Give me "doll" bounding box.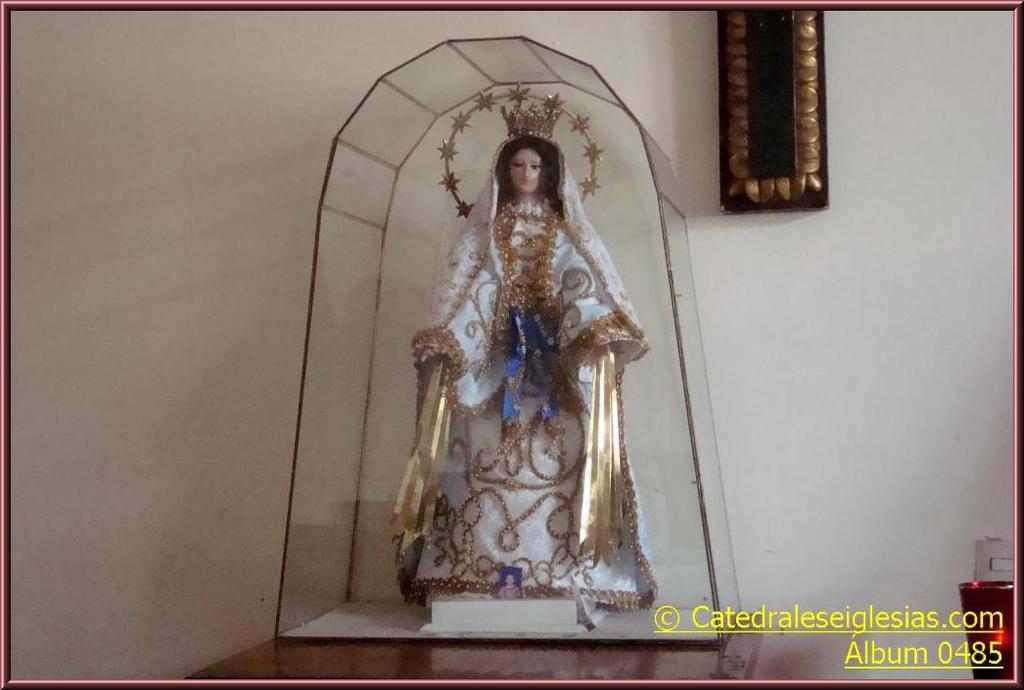
detection(396, 66, 650, 640).
